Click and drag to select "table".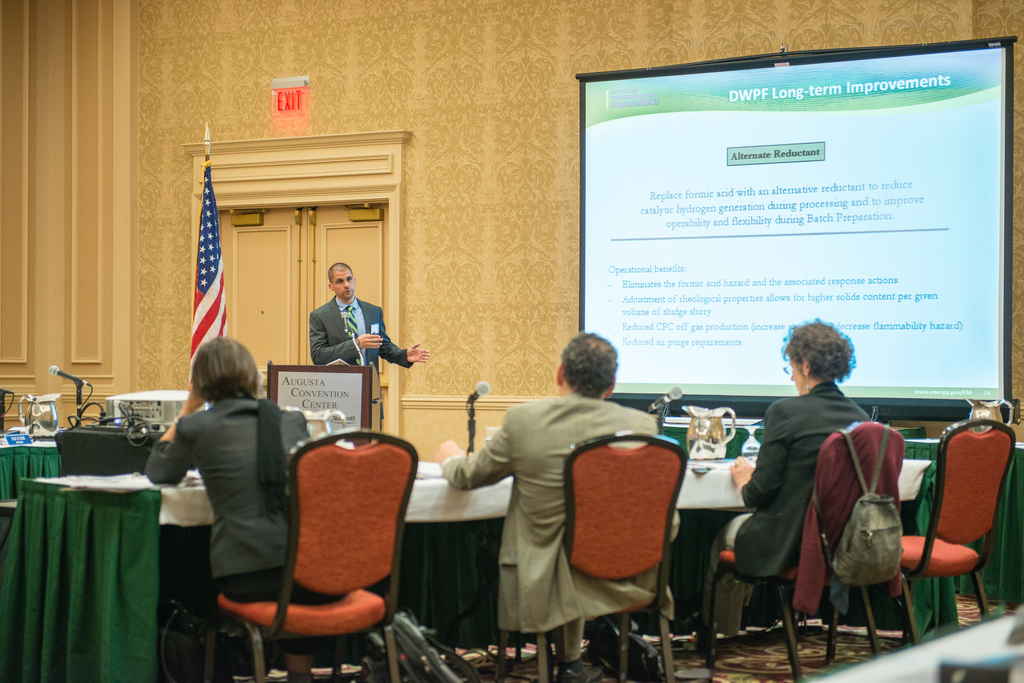
Selection: x1=906 y1=437 x2=1023 y2=613.
